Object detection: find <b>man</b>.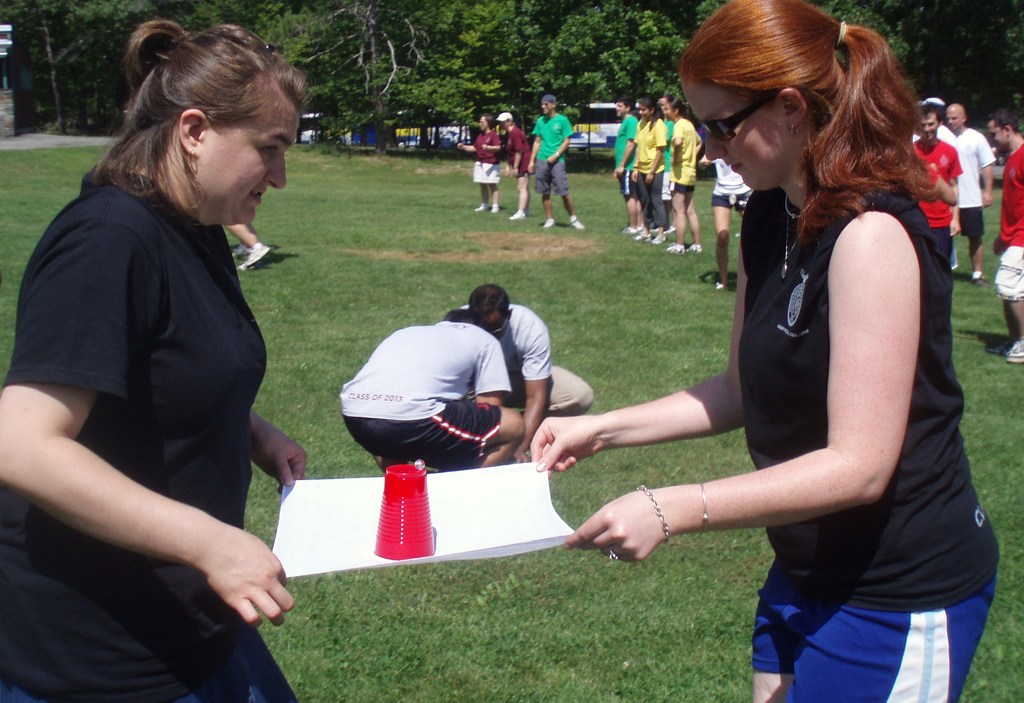
(337, 303, 518, 466).
